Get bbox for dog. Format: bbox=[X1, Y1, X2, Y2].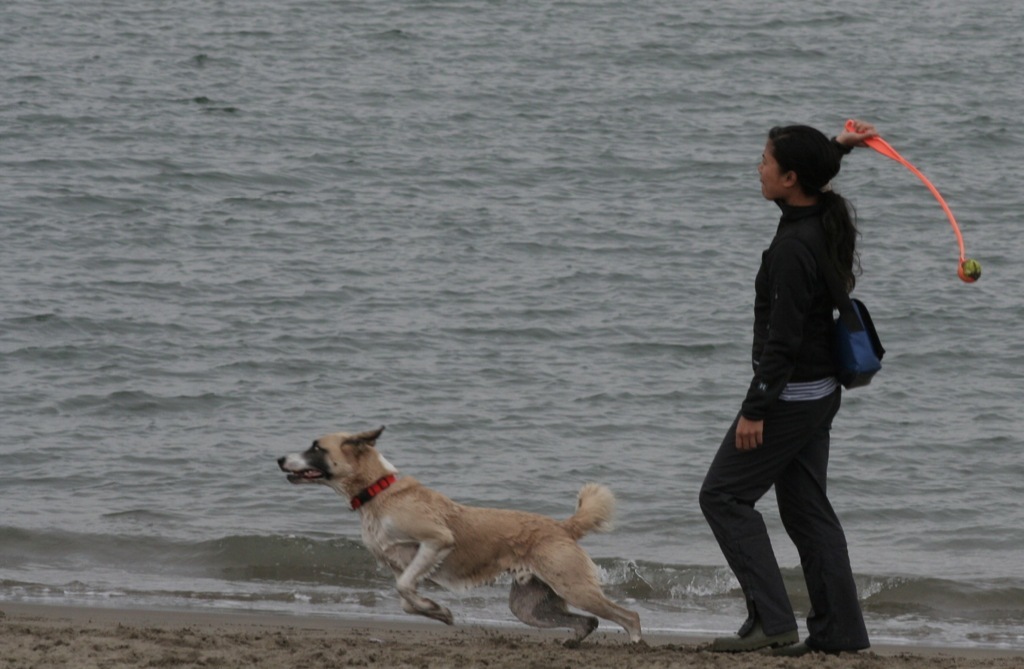
bbox=[275, 421, 644, 647].
